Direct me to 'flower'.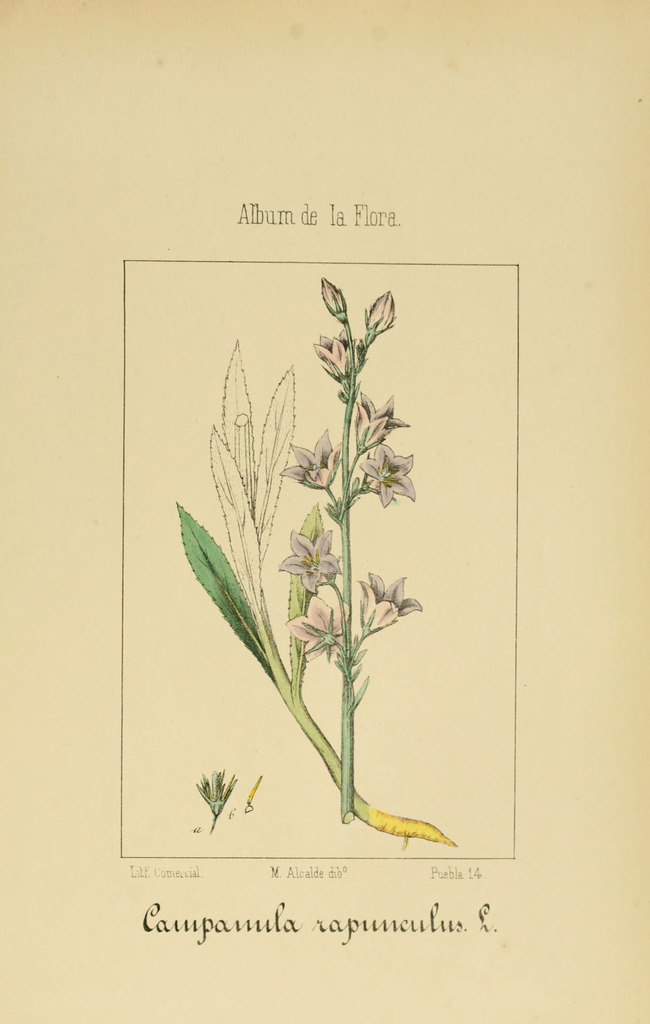
Direction: bbox(283, 597, 346, 655).
